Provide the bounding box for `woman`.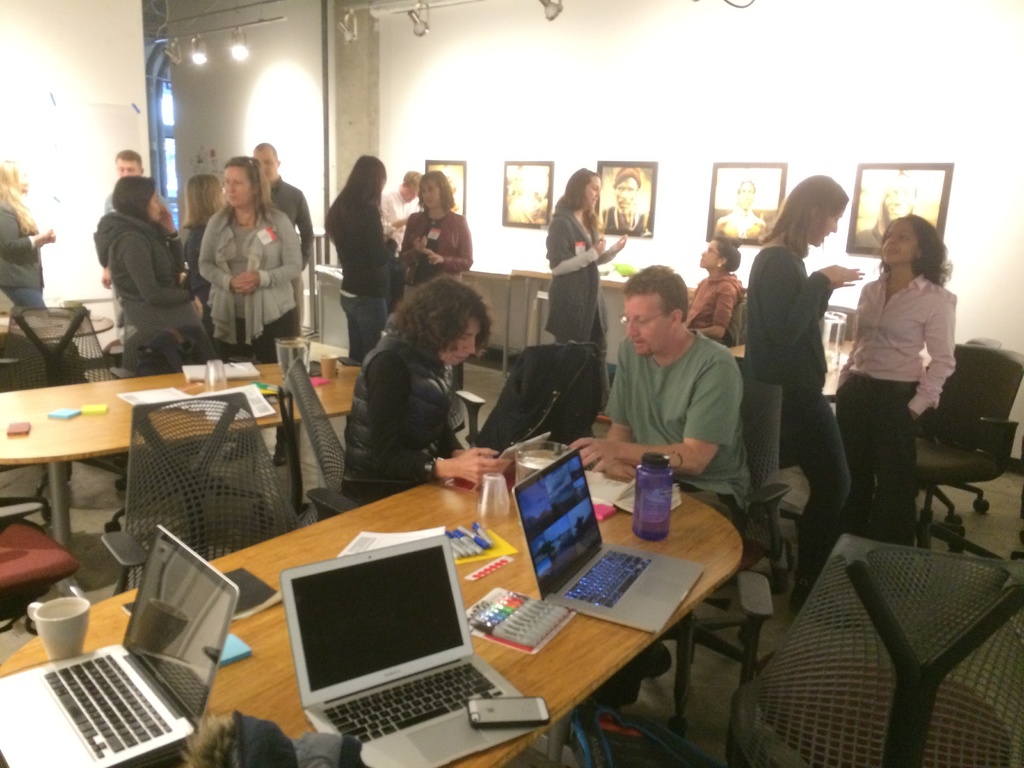
left=341, top=150, right=404, bottom=355.
